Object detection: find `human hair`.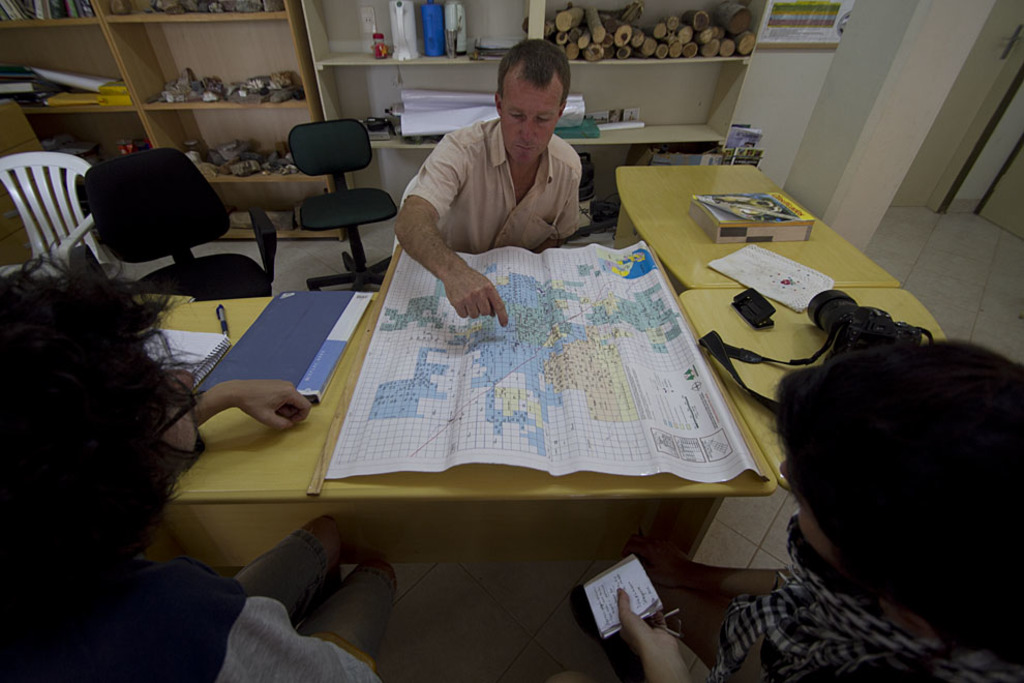
box(0, 264, 199, 580).
